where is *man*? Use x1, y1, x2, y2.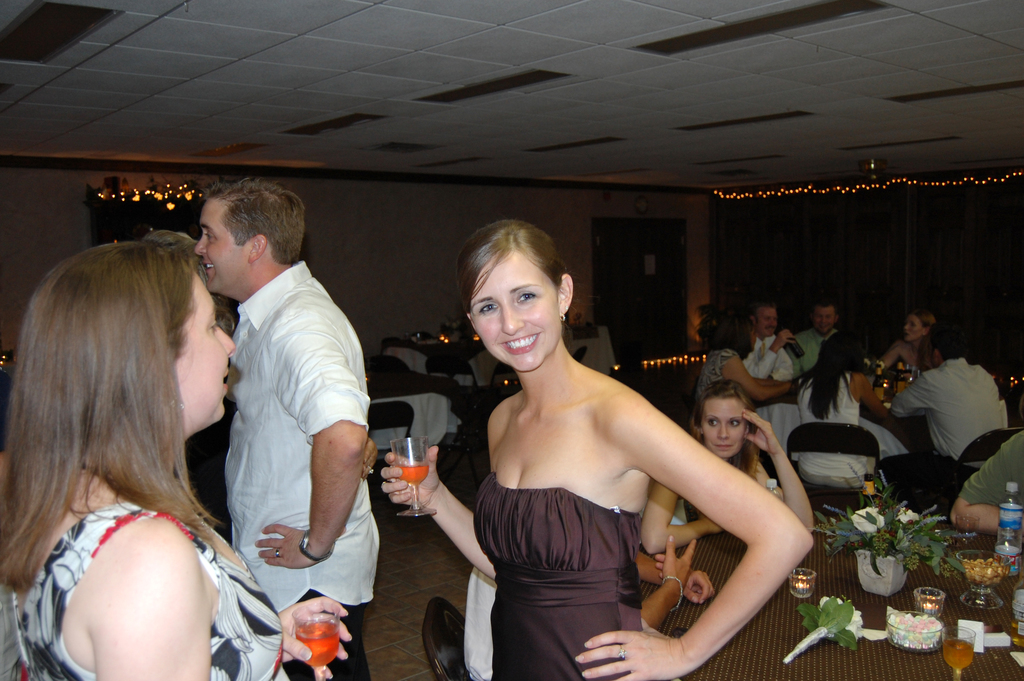
188, 173, 382, 648.
